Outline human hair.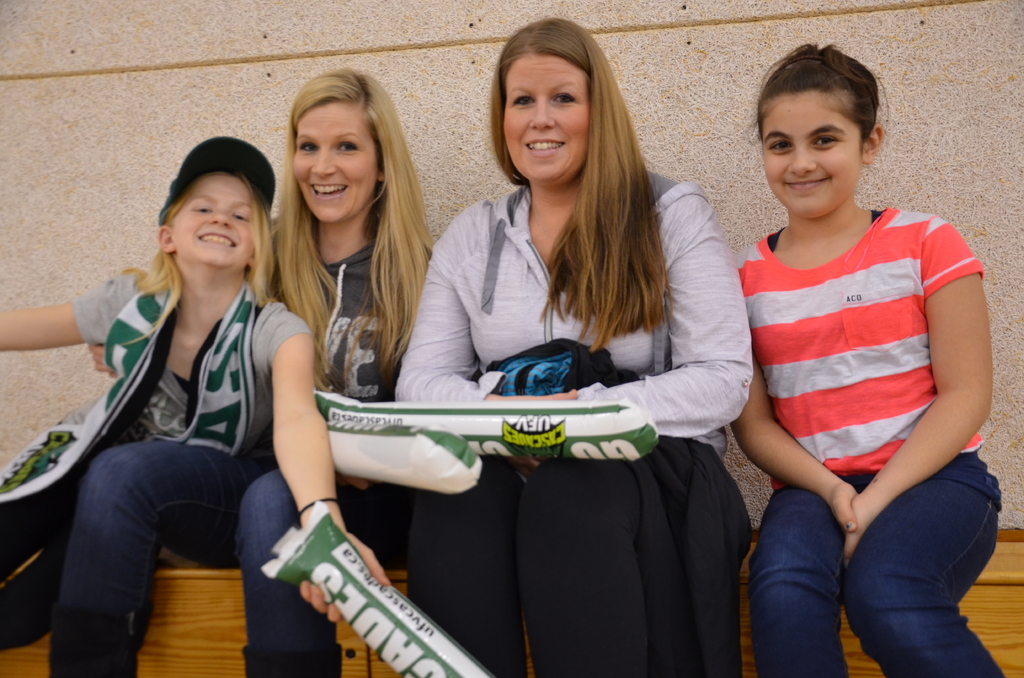
Outline: (754,40,888,149).
